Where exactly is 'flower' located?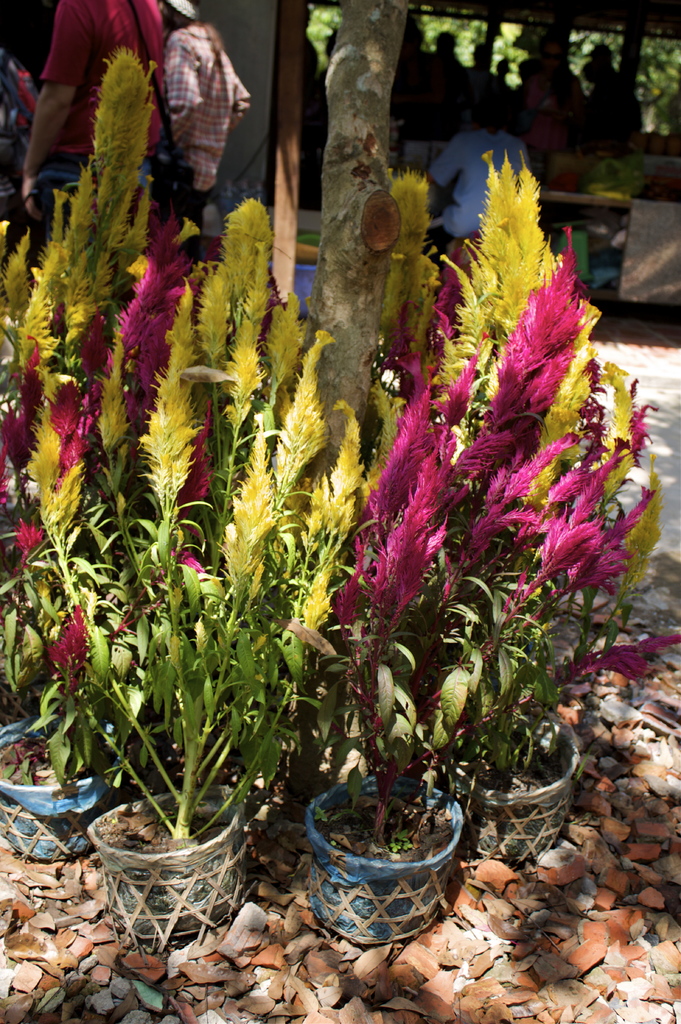
Its bounding box is box=[28, 615, 102, 701].
